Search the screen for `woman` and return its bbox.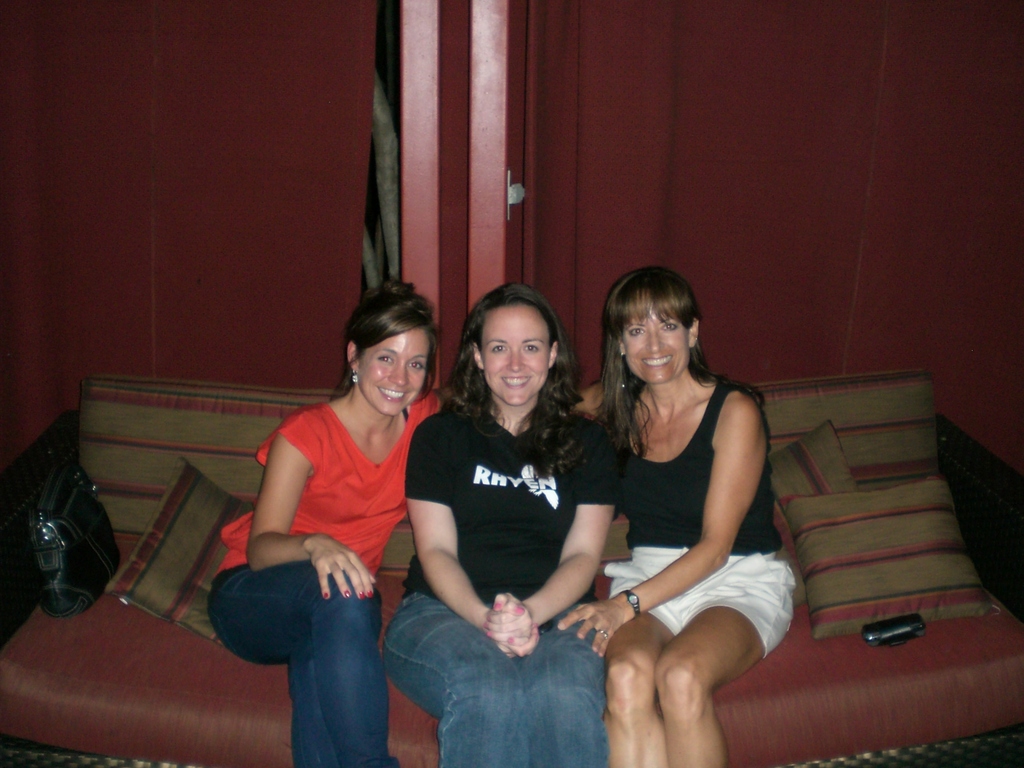
Found: locate(209, 281, 456, 767).
